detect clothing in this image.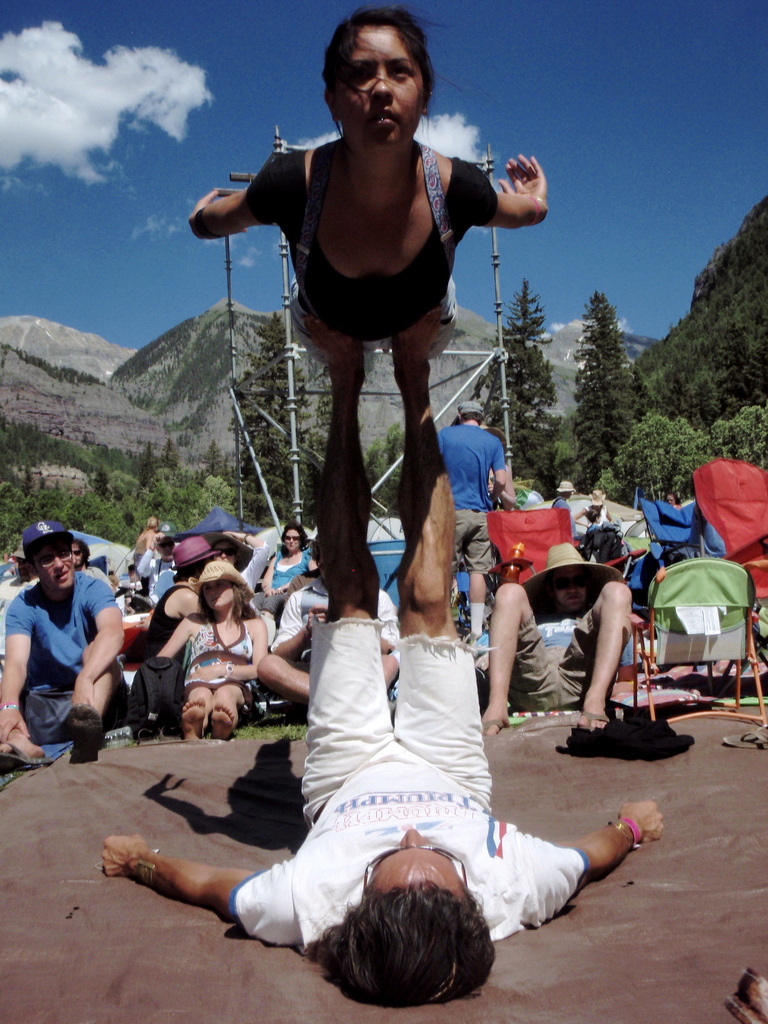
Detection: [273, 581, 387, 674].
